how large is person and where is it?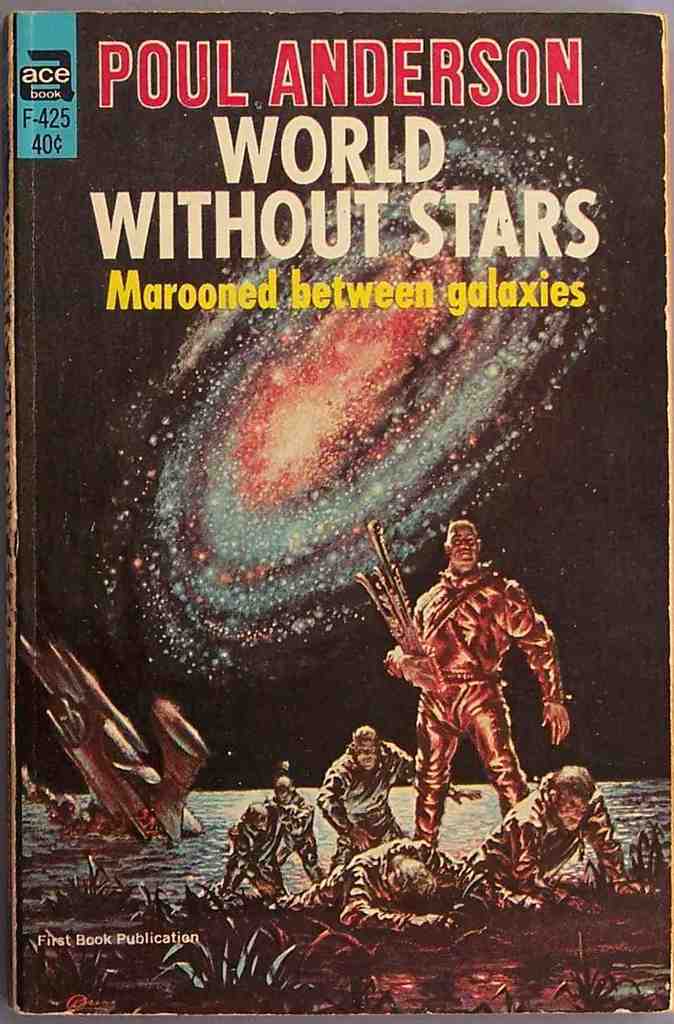
Bounding box: box=[269, 830, 502, 931].
